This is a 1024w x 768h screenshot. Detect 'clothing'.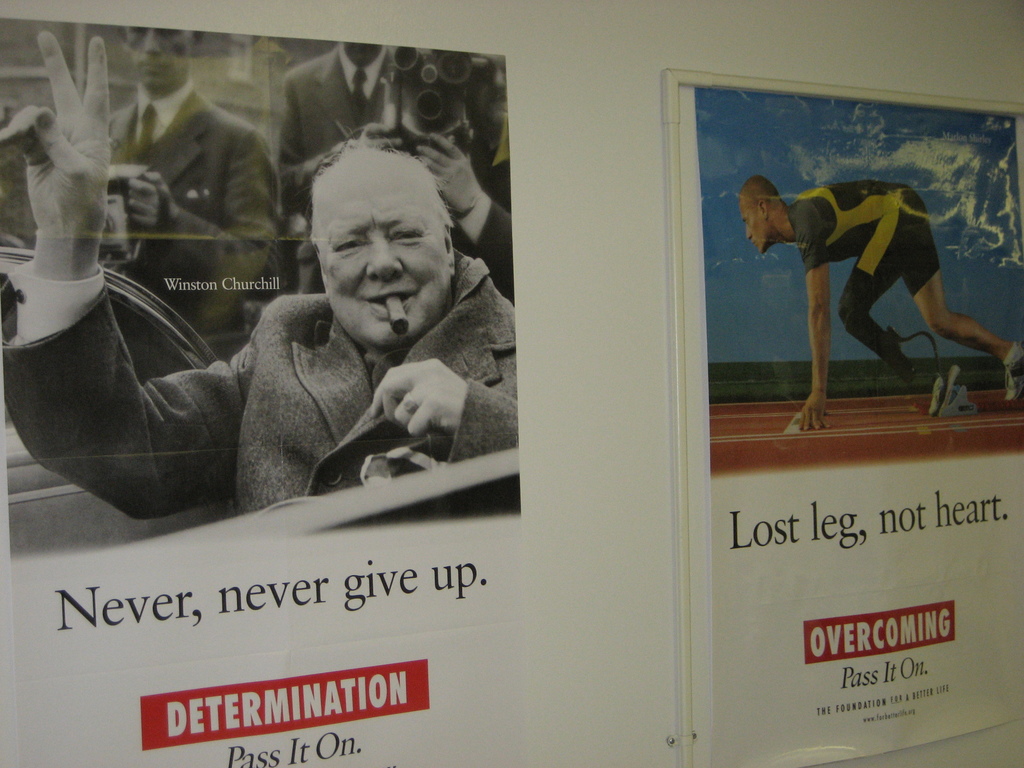
bbox=(798, 179, 949, 374).
